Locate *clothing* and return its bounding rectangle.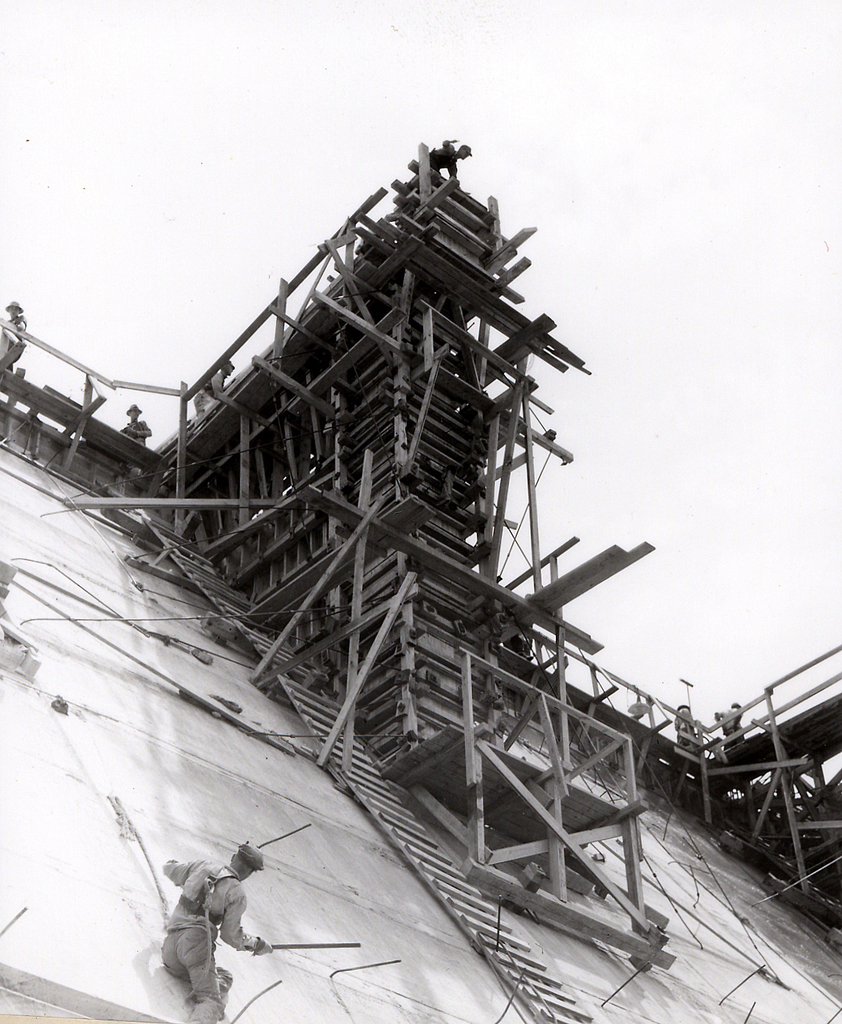
bbox=(164, 862, 264, 1023).
